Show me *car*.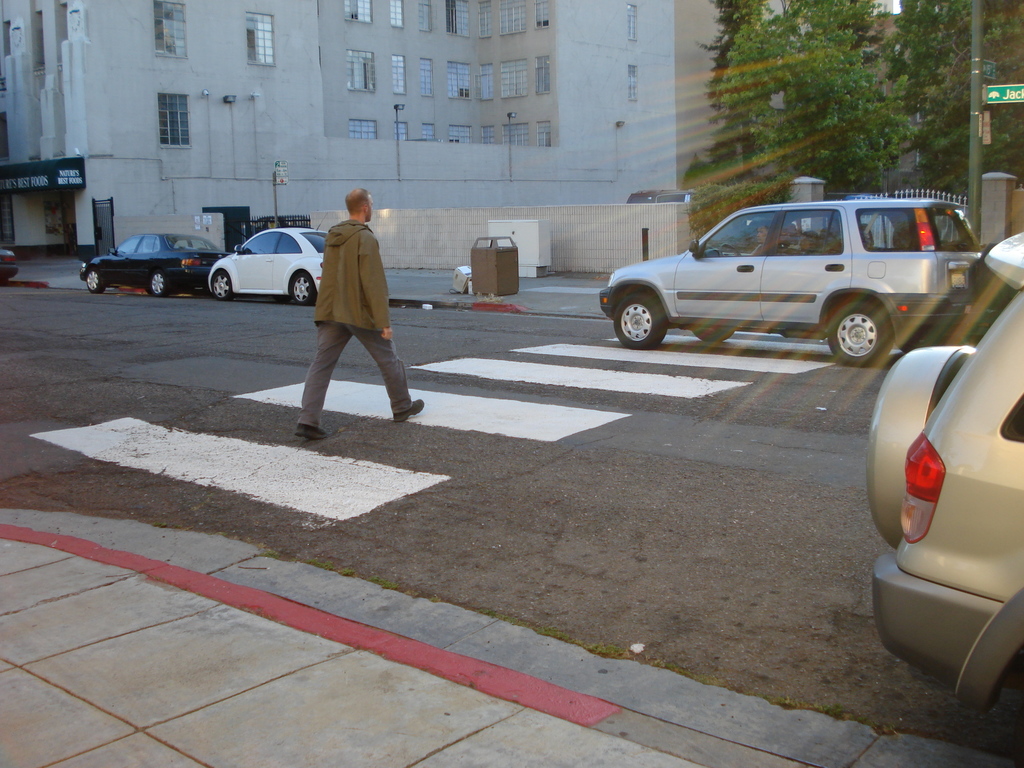
*car* is here: (left=863, top=230, right=1023, bottom=713).
